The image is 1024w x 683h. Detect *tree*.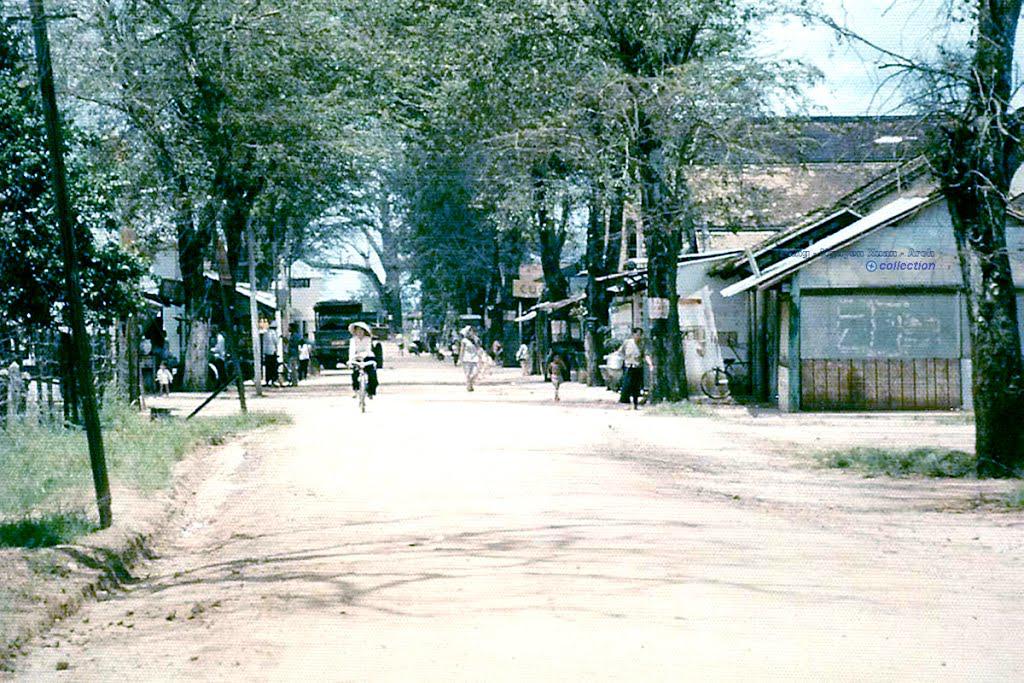
Detection: locate(494, 0, 698, 367).
